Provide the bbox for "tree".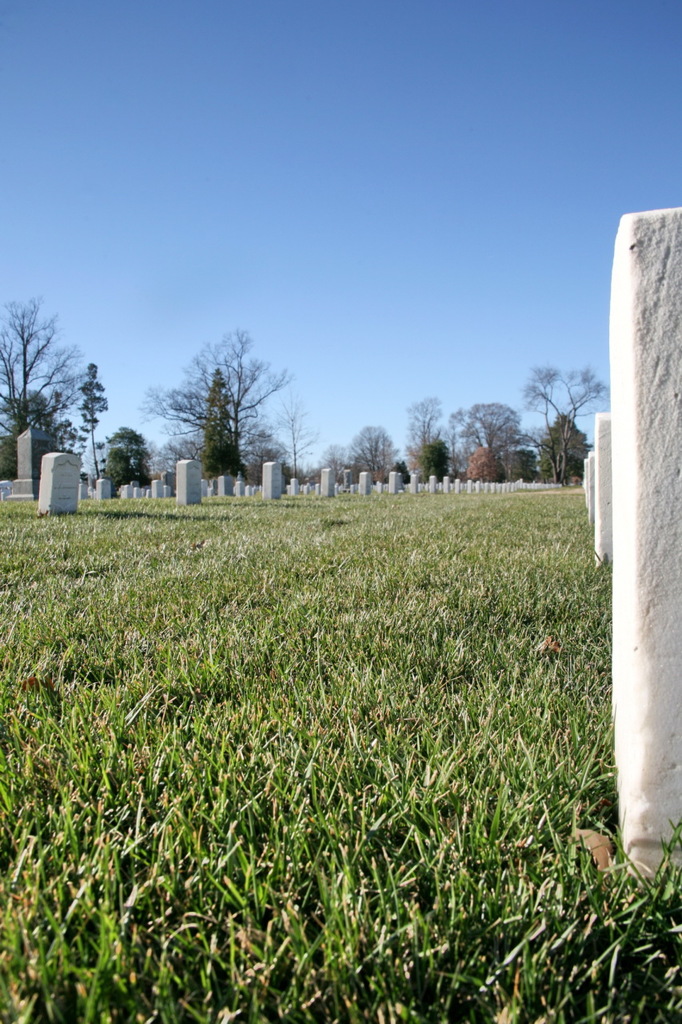
bbox=(111, 415, 154, 486).
